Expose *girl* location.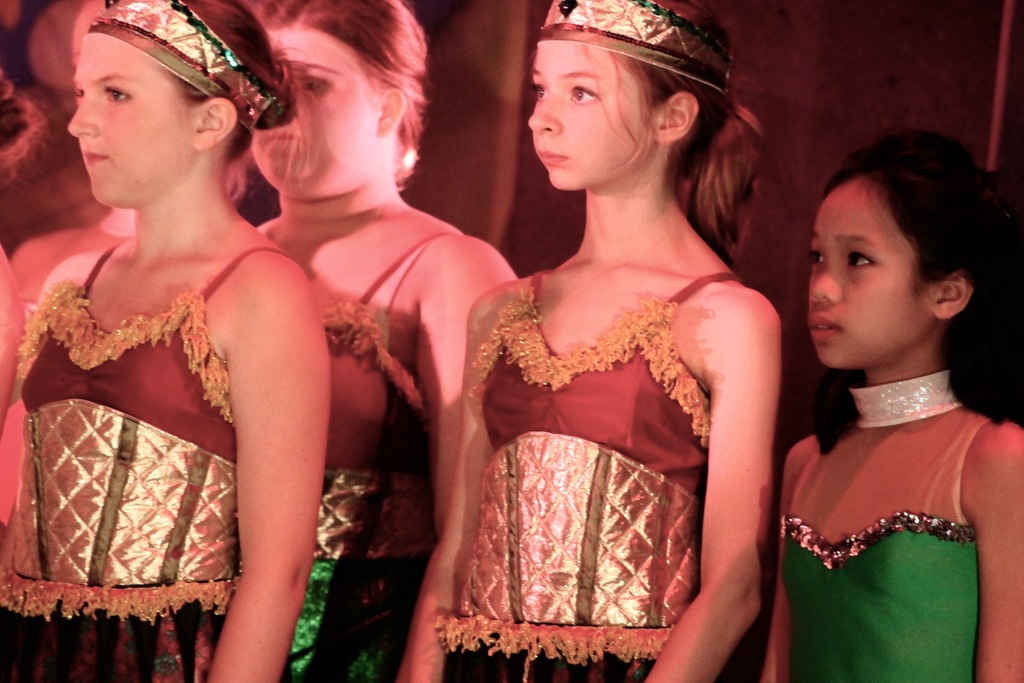
Exposed at box(396, 0, 783, 682).
